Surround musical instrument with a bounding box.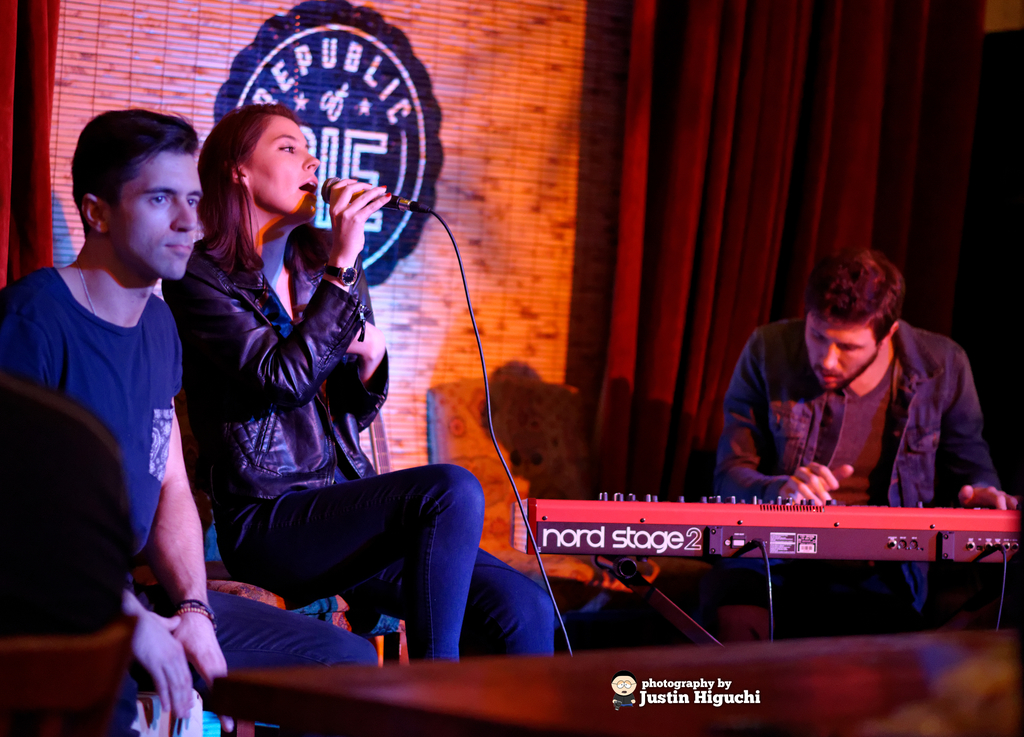
509/489/1022/569.
